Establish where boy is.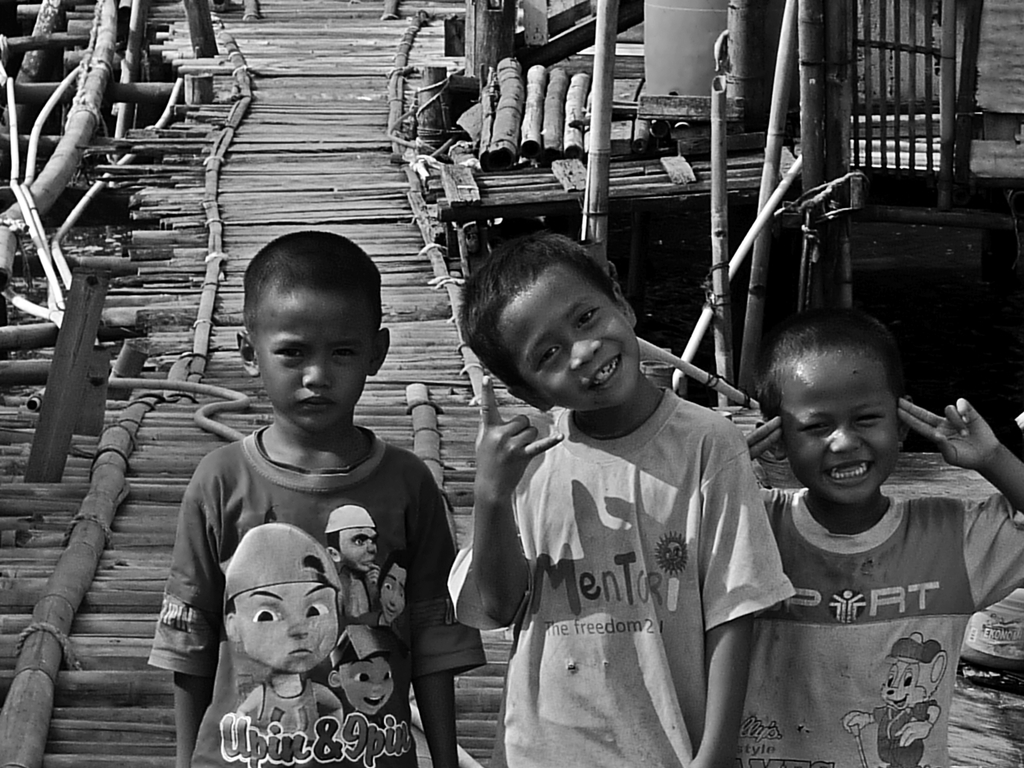
Established at l=450, t=222, r=789, b=767.
